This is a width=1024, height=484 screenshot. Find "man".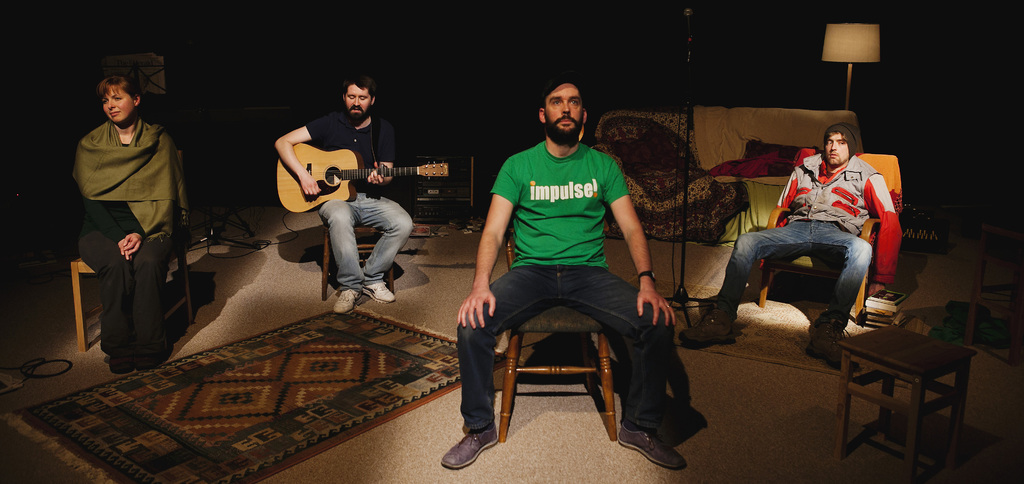
Bounding box: box(275, 72, 410, 318).
